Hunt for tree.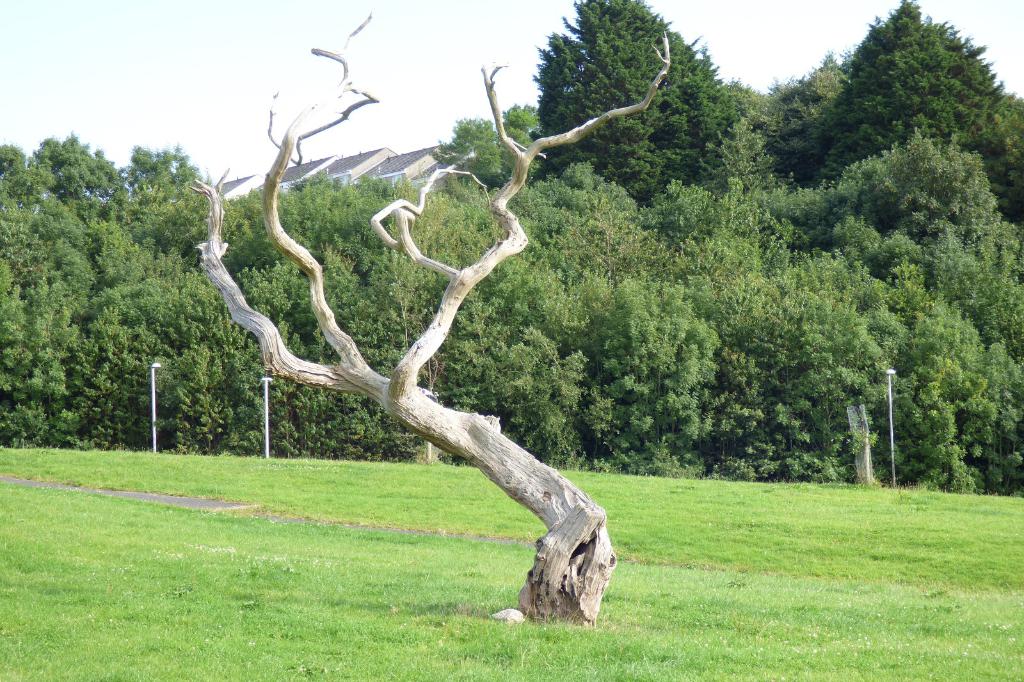
Hunted down at left=184, top=10, right=670, bottom=626.
